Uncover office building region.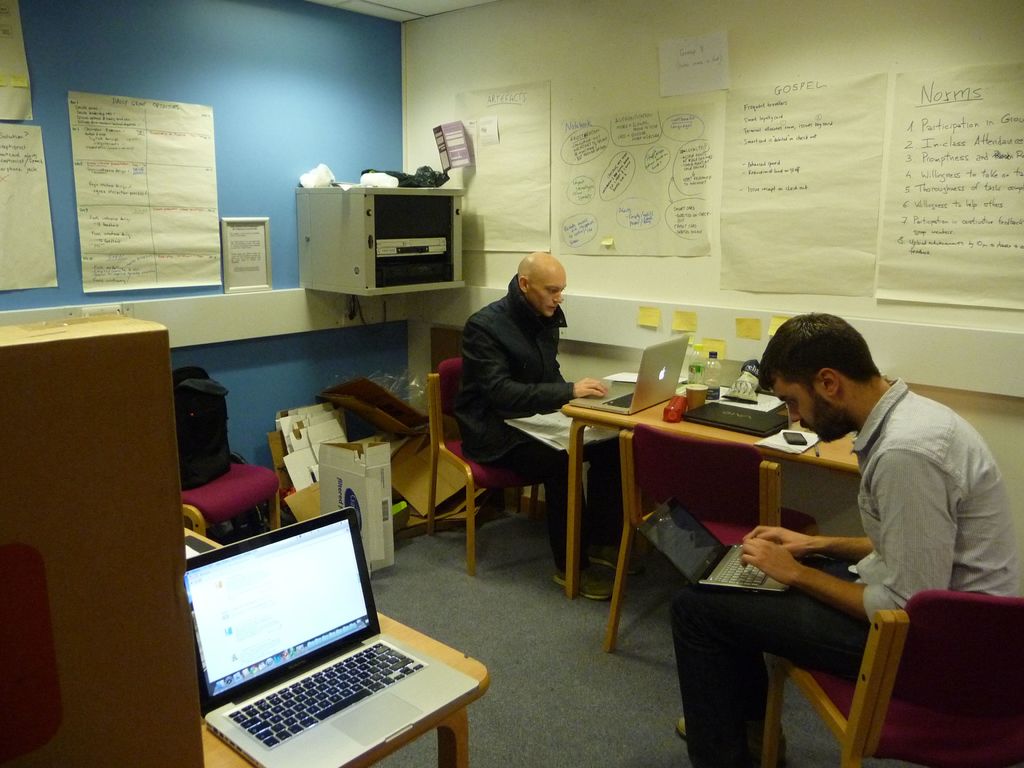
Uncovered: BBox(35, 0, 963, 767).
